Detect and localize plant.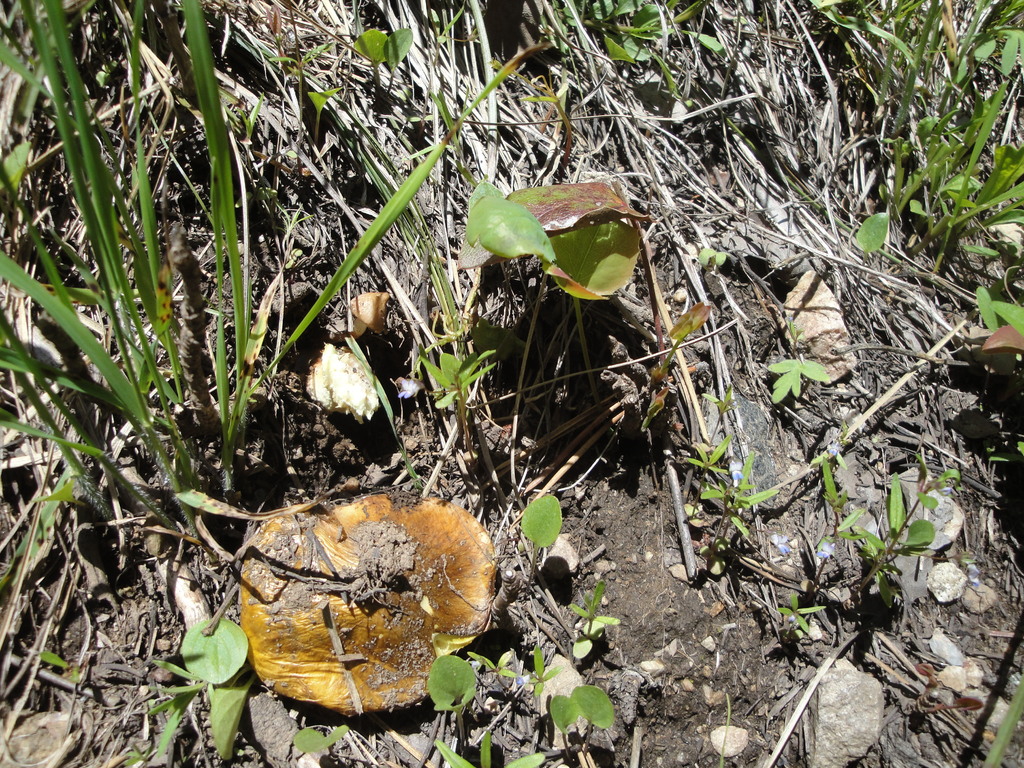
Localized at left=762, top=336, right=830, bottom=402.
